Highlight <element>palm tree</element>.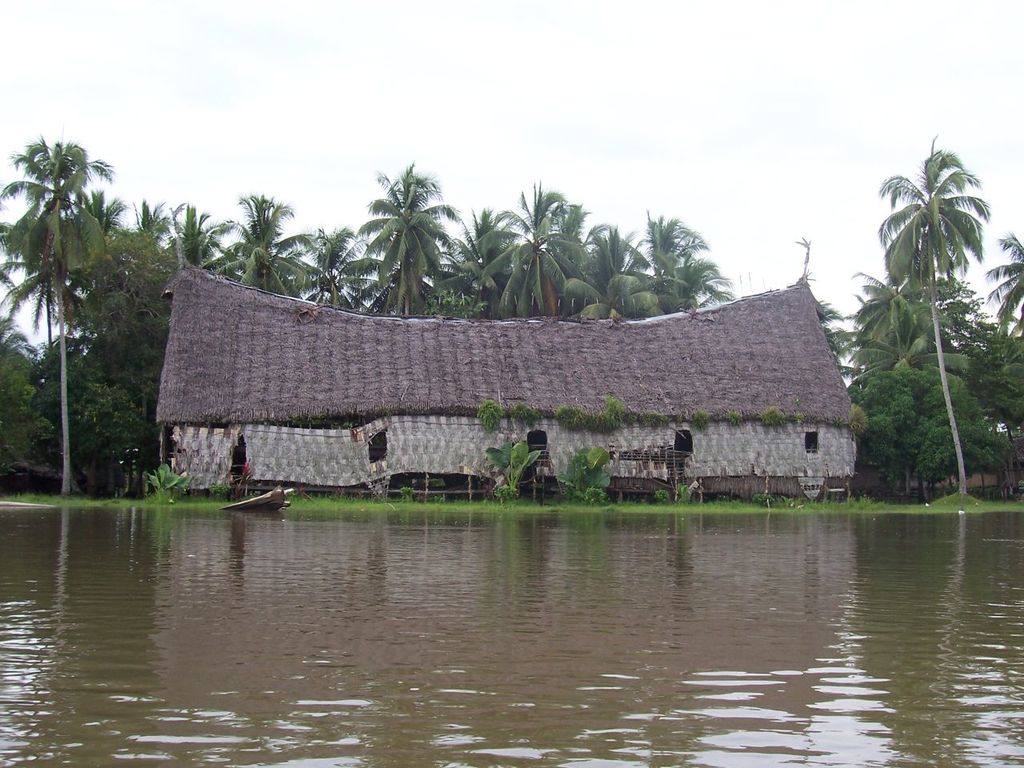
Highlighted region: pyautogui.locateOnScreen(487, 426, 532, 490).
